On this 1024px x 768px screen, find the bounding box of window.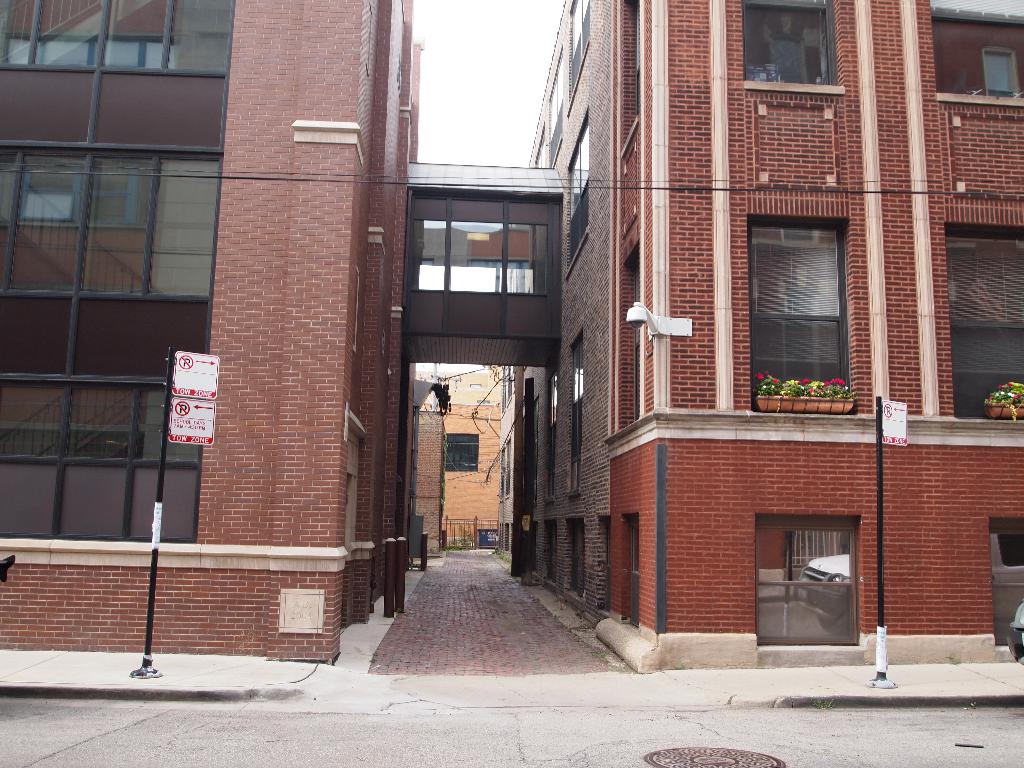
Bounding box: select_region(0, 0, 270, 142).
